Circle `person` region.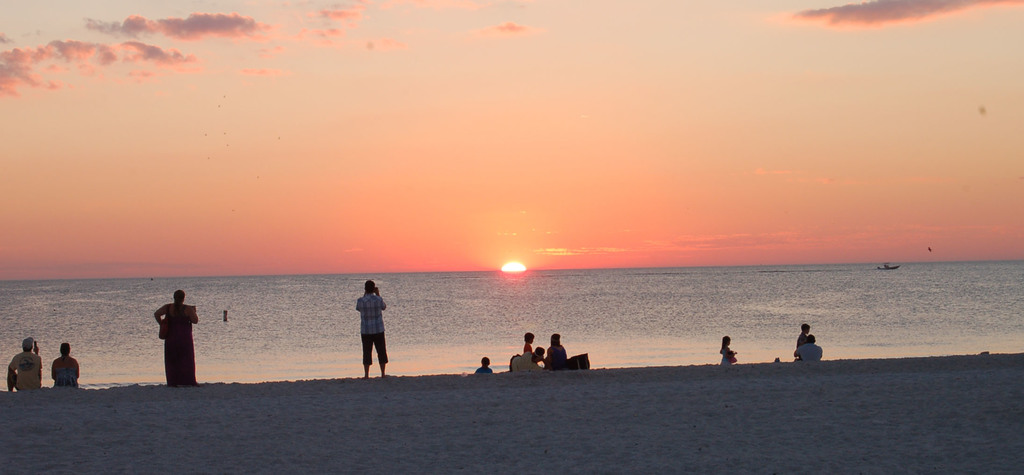
Region: left=6, top=336, right=43, bottom=390.
